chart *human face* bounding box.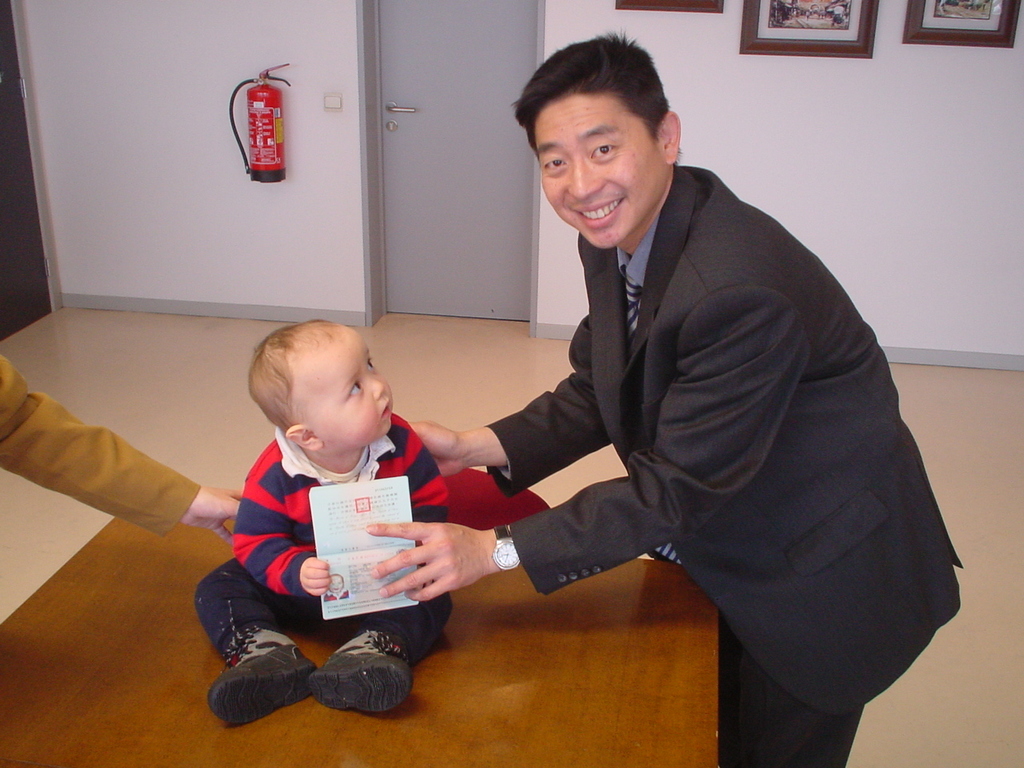
Charted: bbox=[302, 326, 394, 454].
